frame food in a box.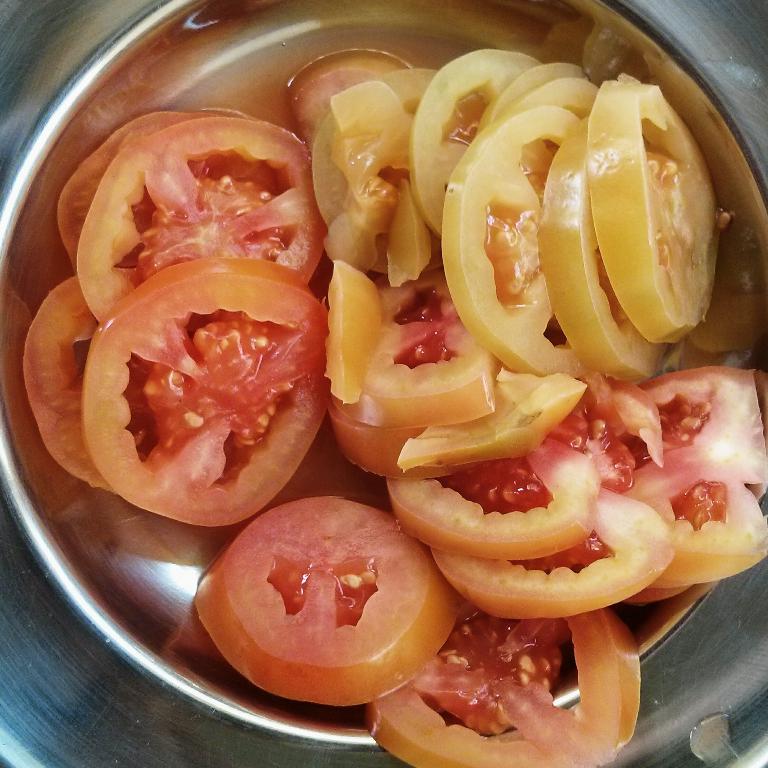
box=[217, 494, 453, 707].
